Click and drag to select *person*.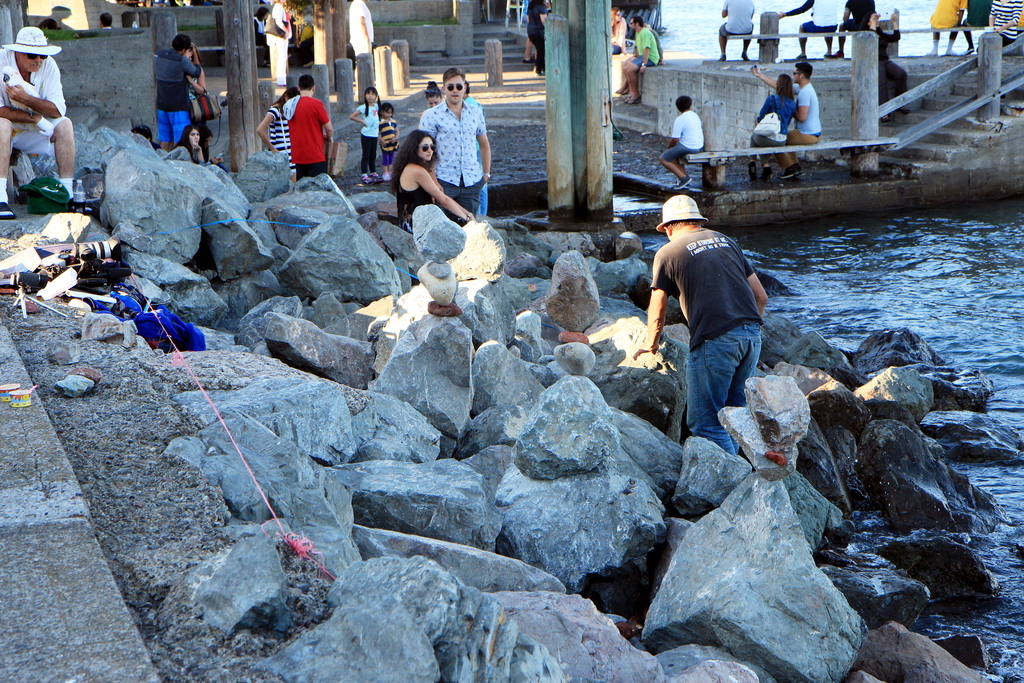
Selection: 624, 16, 660, 103.
